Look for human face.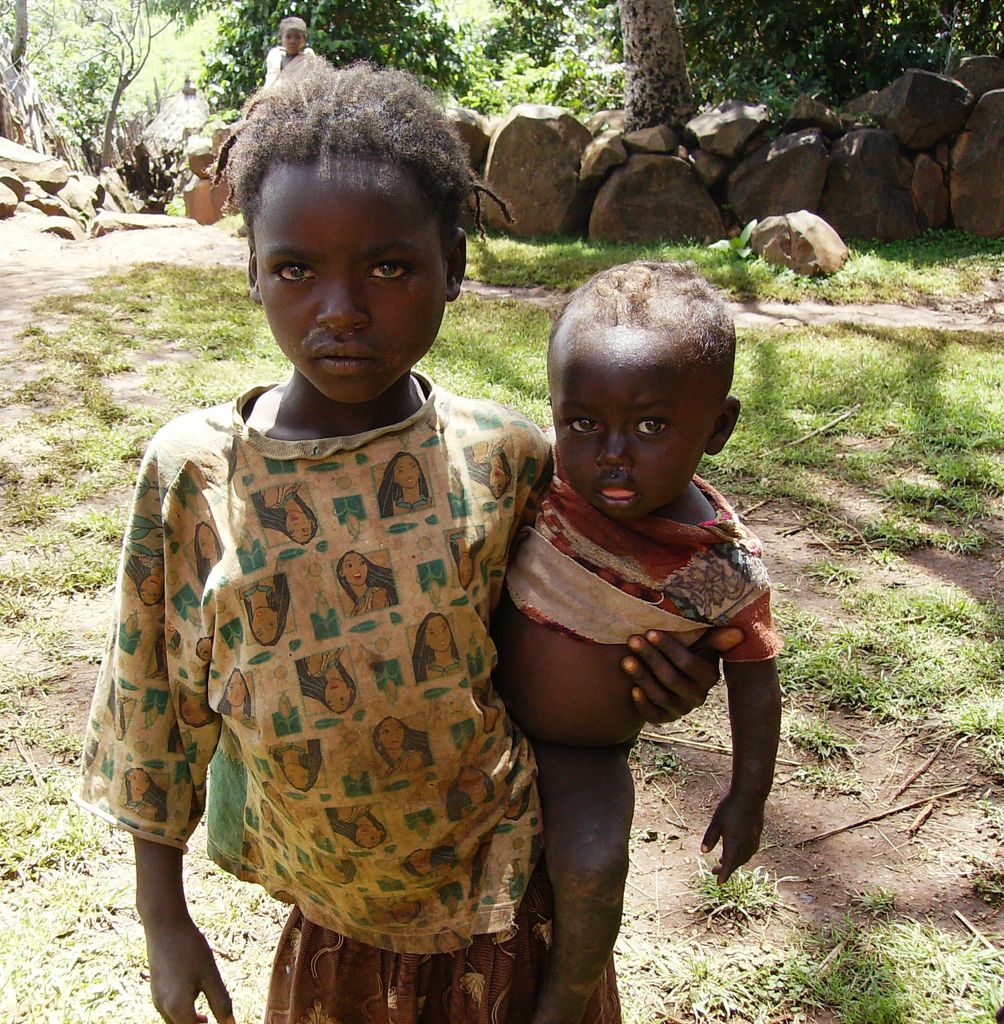
Found: [left=457, top=772, right=486, bottom=791].
